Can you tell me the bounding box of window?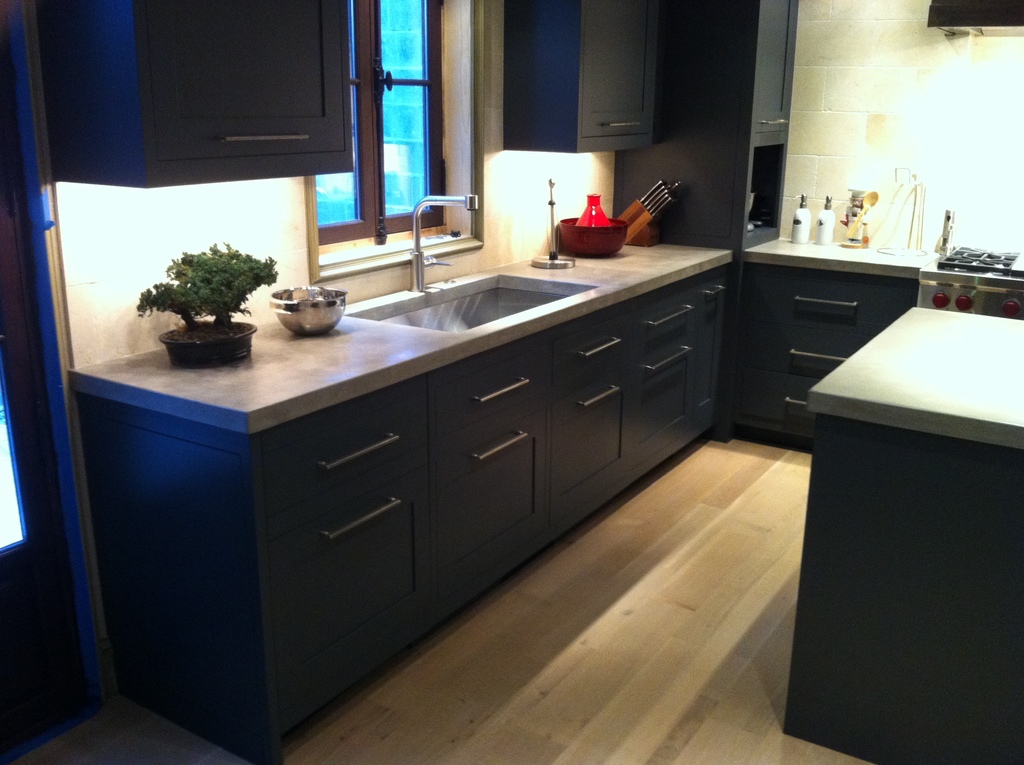
box(317, 0, 442, 246).
